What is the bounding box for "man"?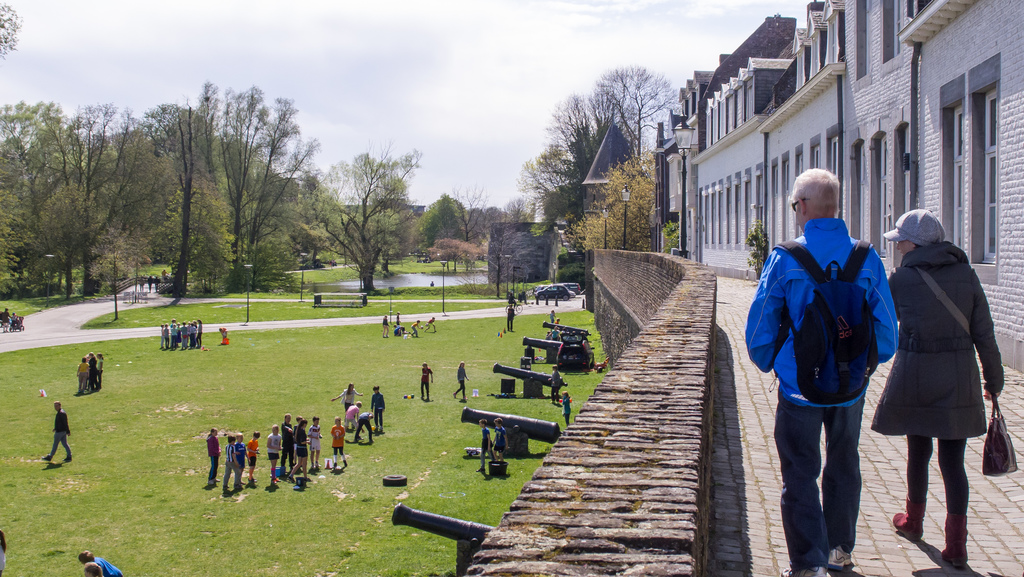
(40, 399, 71, 466).
